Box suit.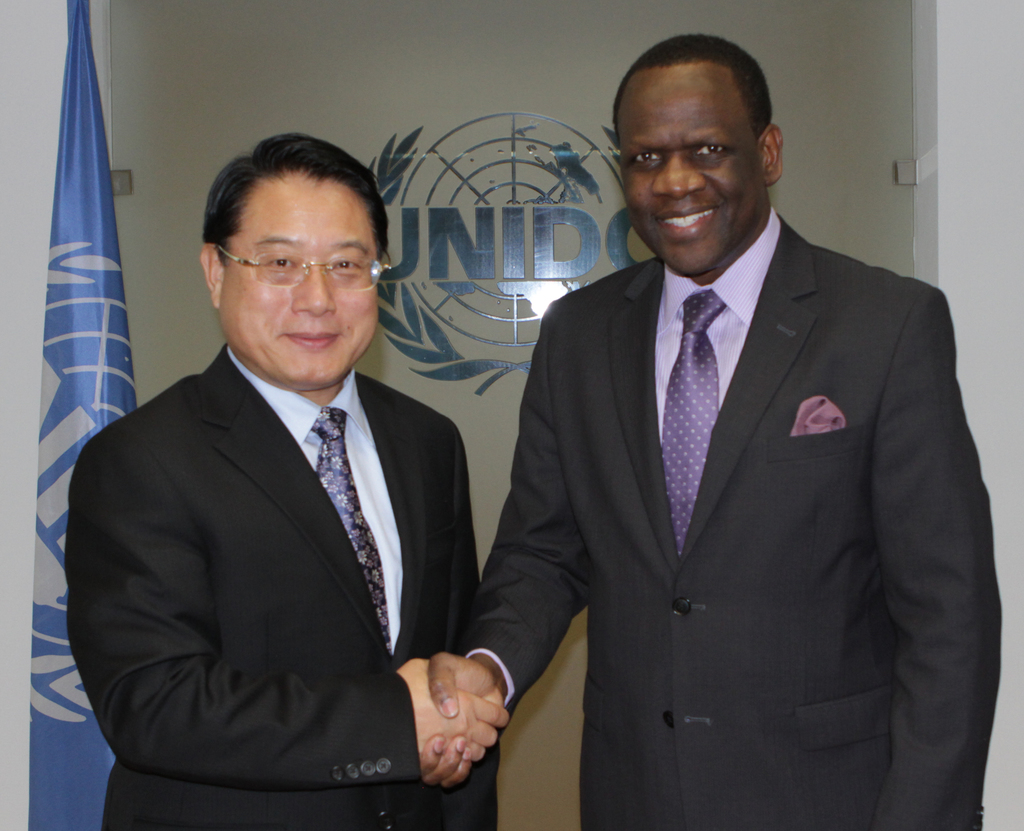
locate(66, 311, 528, 830).
